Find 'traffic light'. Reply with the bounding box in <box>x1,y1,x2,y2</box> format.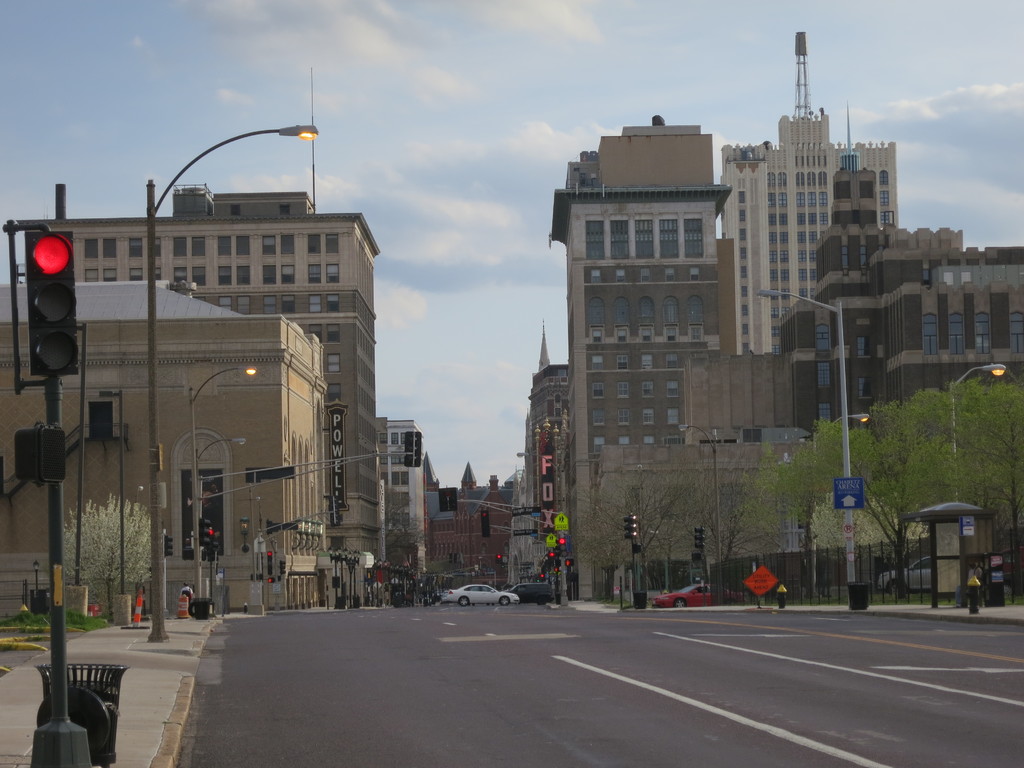
<box>404,432,420,468</box>.
